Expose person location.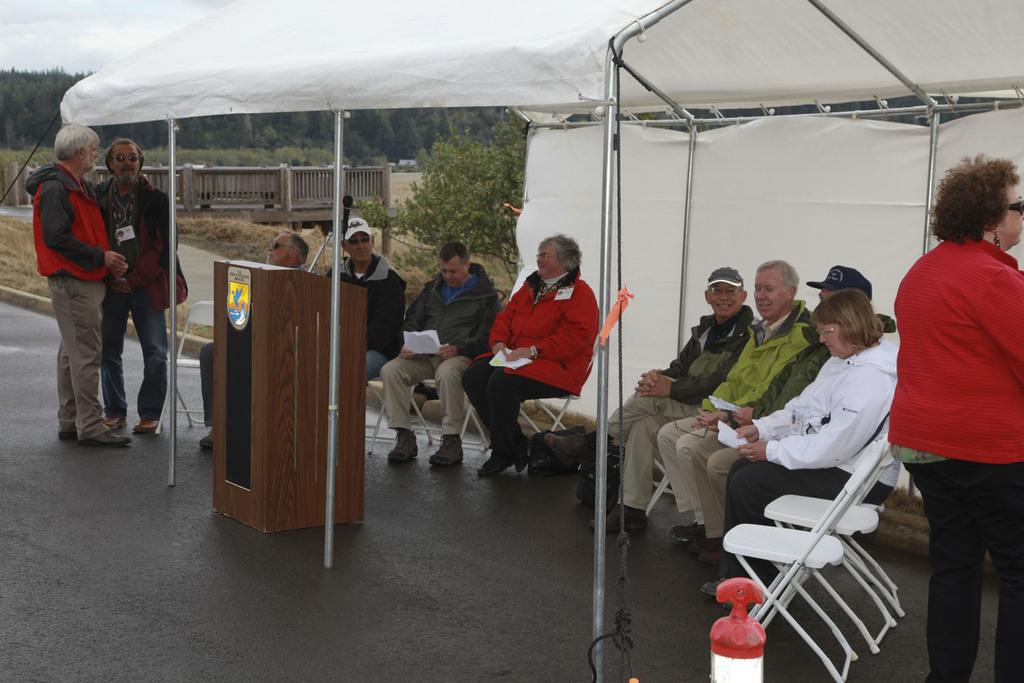
Exposed at (687, 262, 896, 568).
